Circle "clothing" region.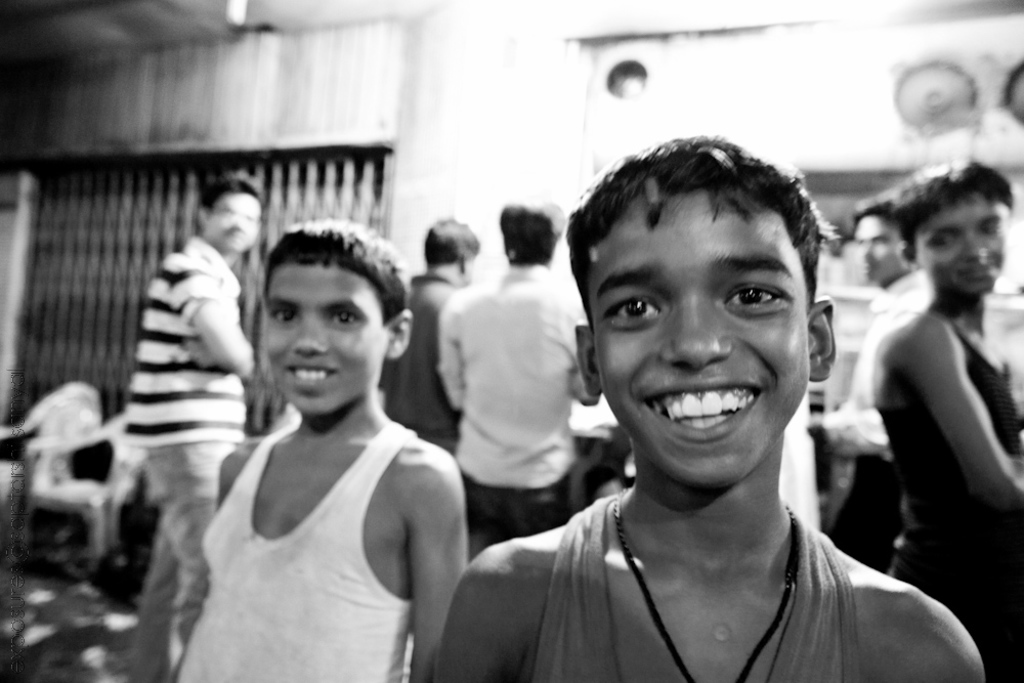
Region: [left=879, top=301, right=1017, bottom=682].
